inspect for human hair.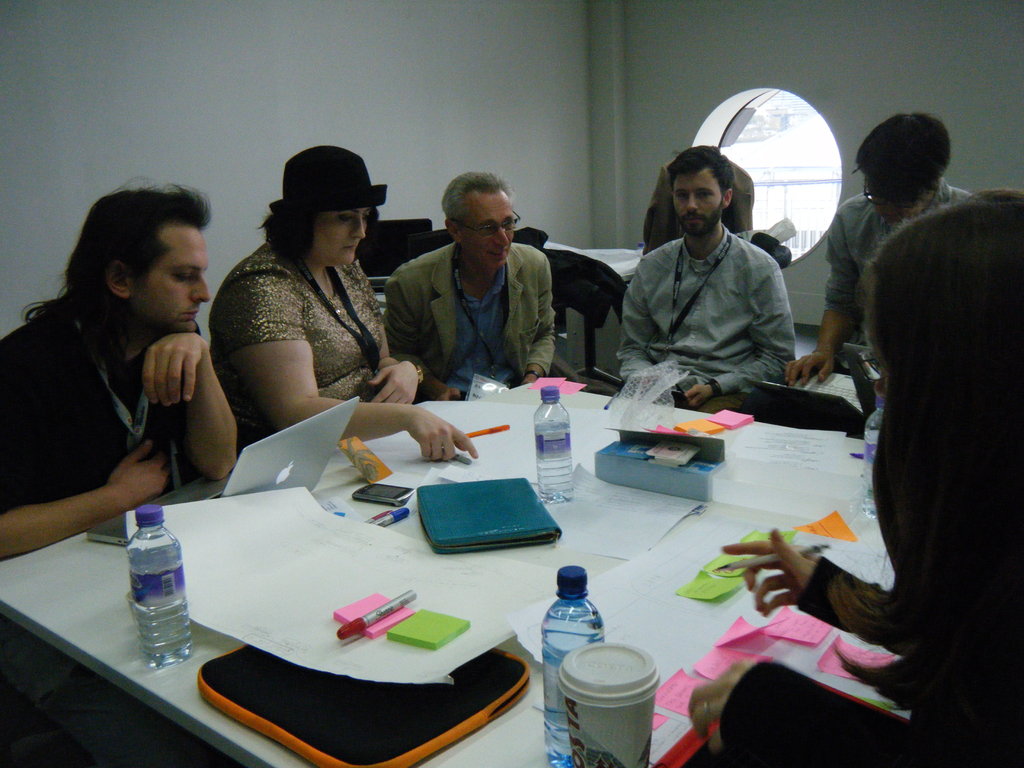
Inspection: x1=439 y1=170 x2=511 y2=228.
